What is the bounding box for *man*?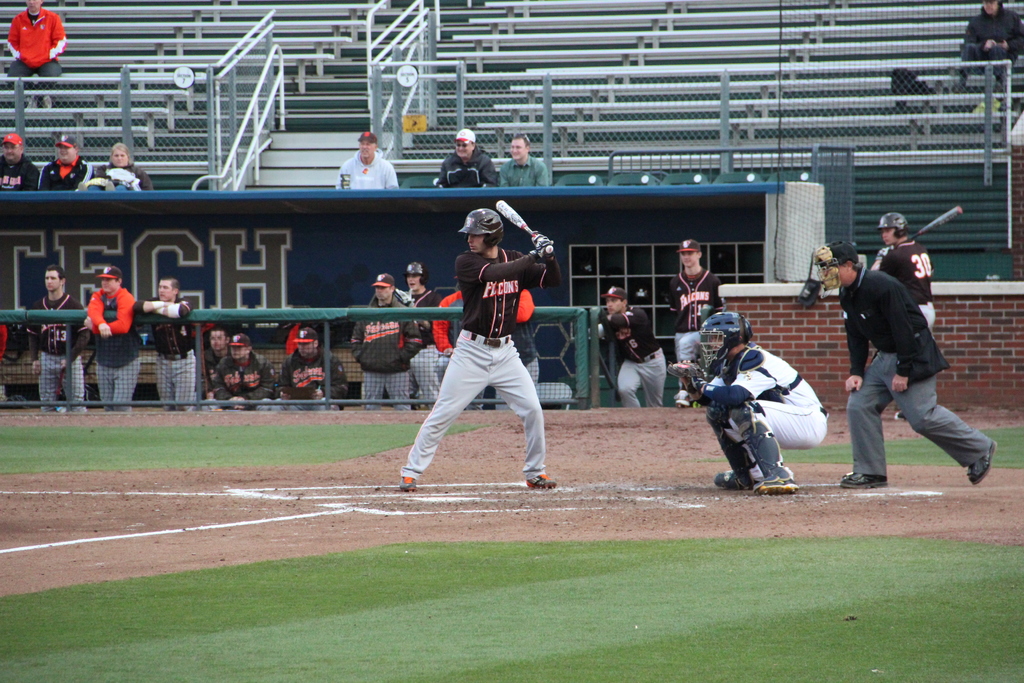
[495, 133, 552, 187].
